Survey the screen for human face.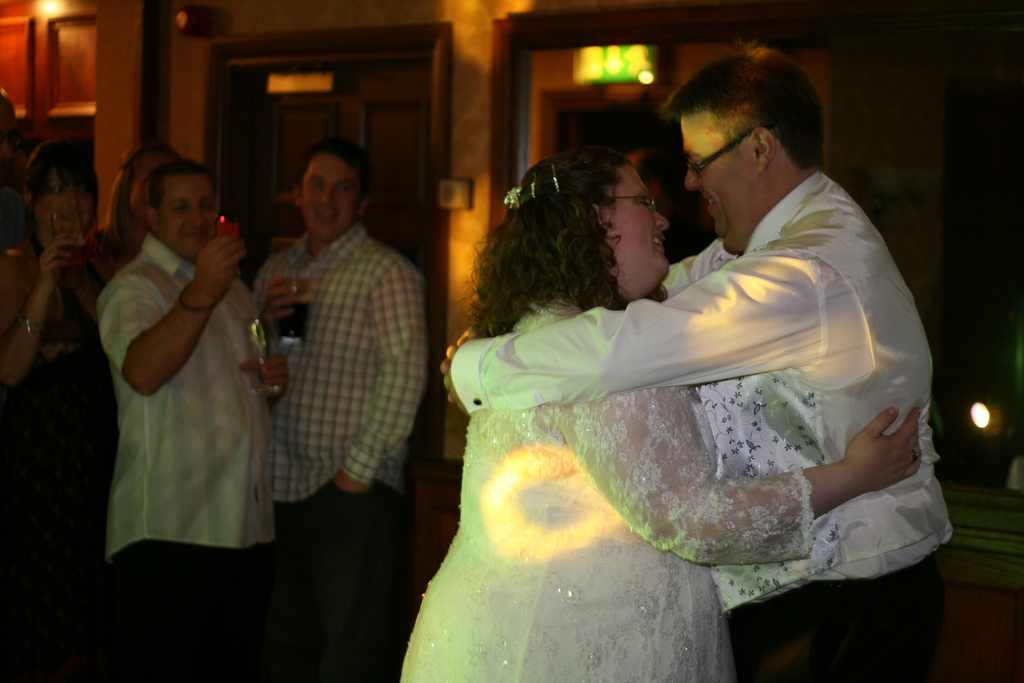
Survey found: 687,111,755,251.
